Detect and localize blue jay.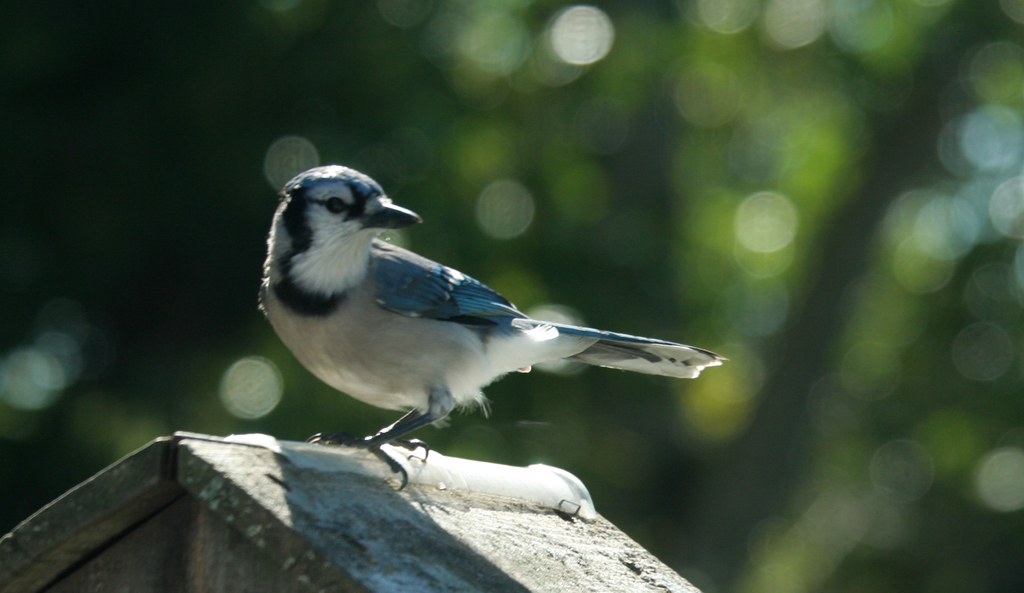
Localized at (255, 163, 728, 489).
